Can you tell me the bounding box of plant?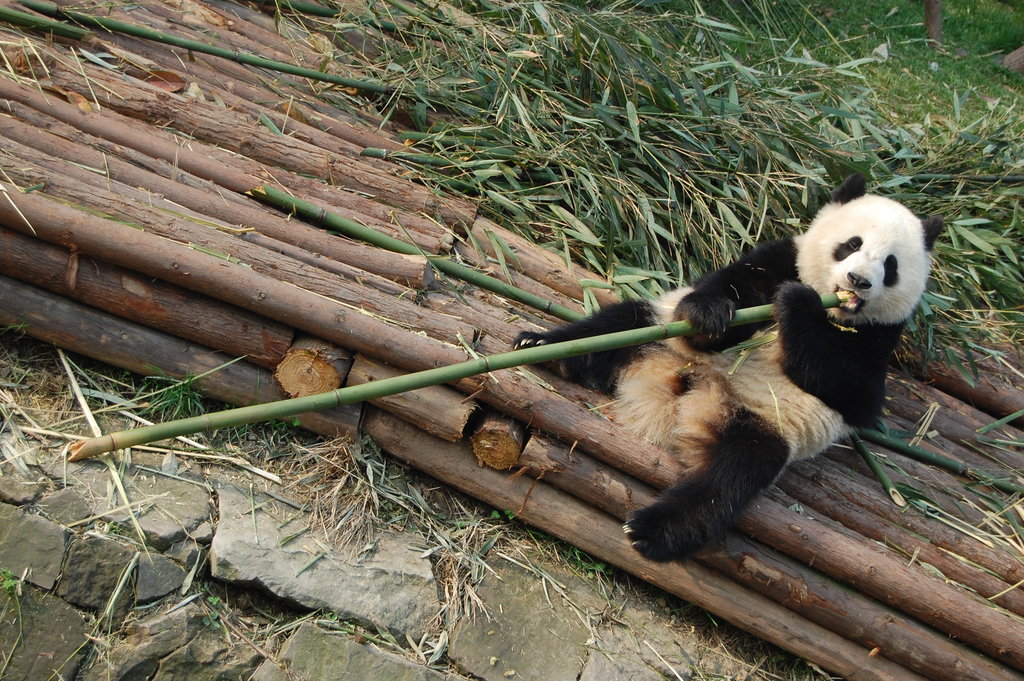
box=[199, 587, 232, 633].
